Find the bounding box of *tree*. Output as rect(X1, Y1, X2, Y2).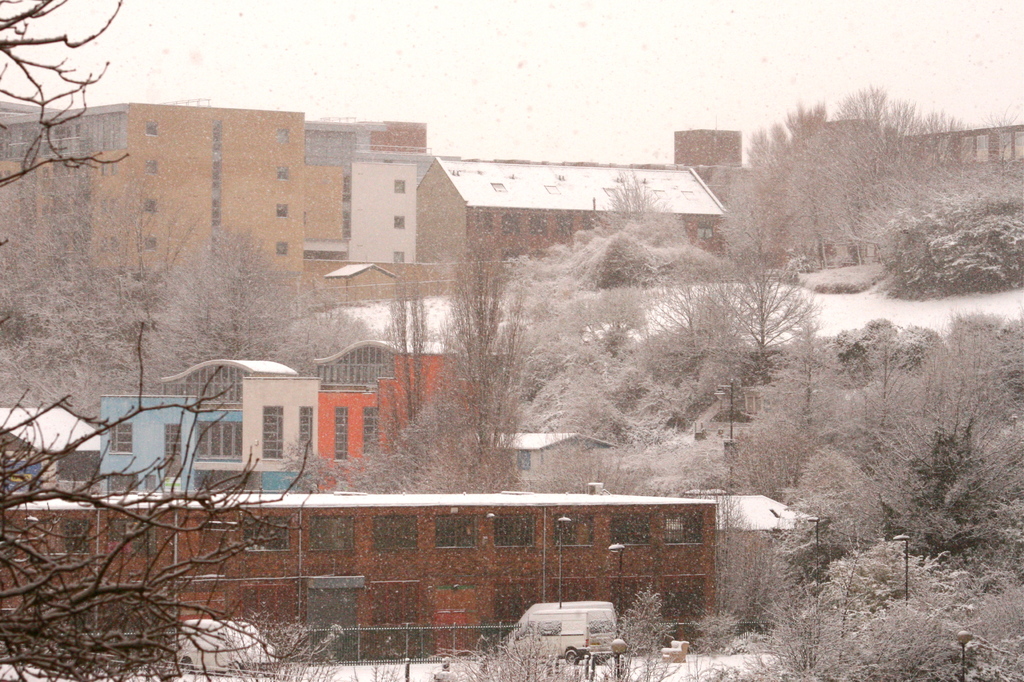
rect(0, 0, 329, 681).
